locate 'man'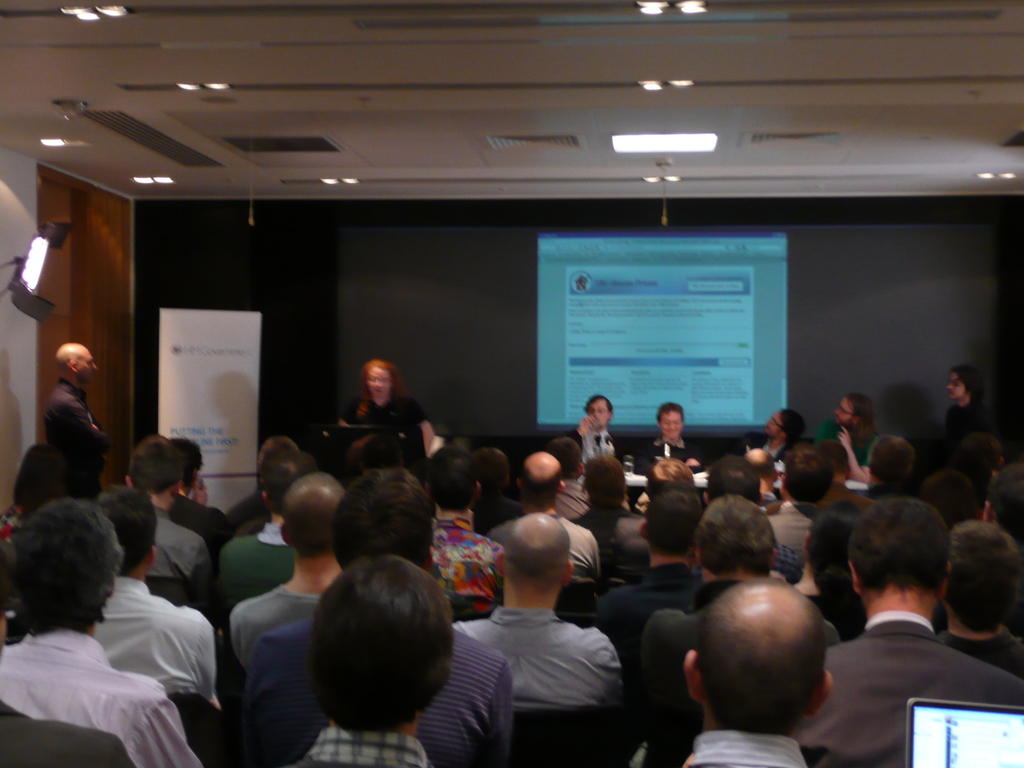
x1=41 y1=342 x2=110 y2=500
